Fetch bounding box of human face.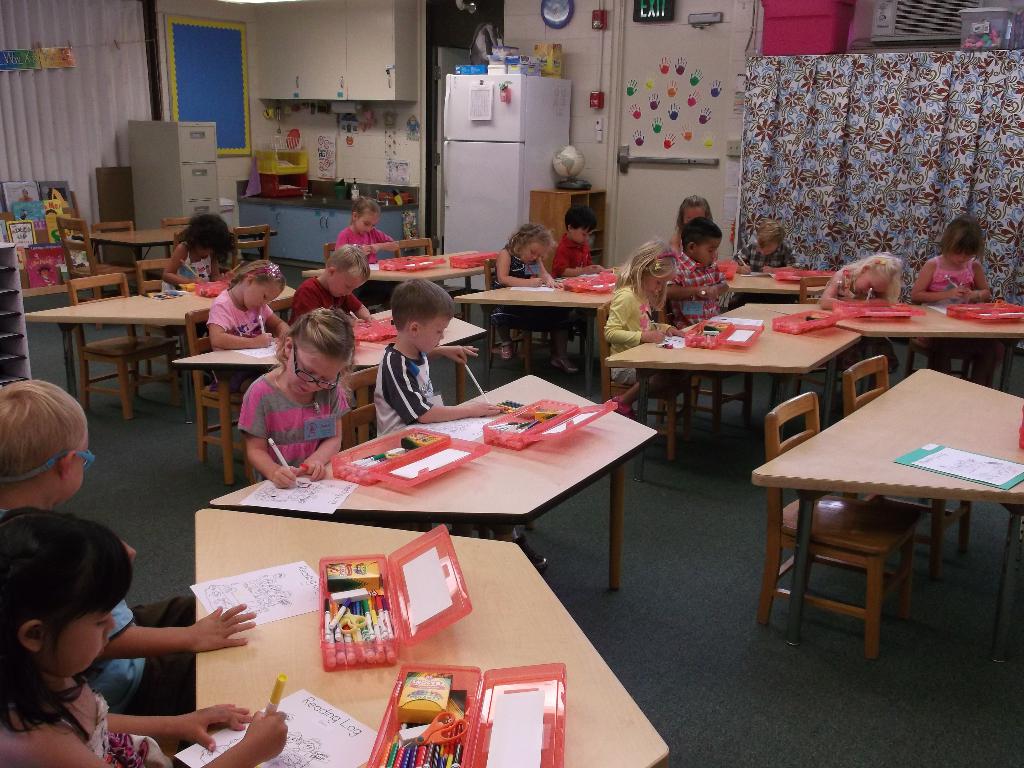
Bbox: <box>413,308,449,357</box>.
